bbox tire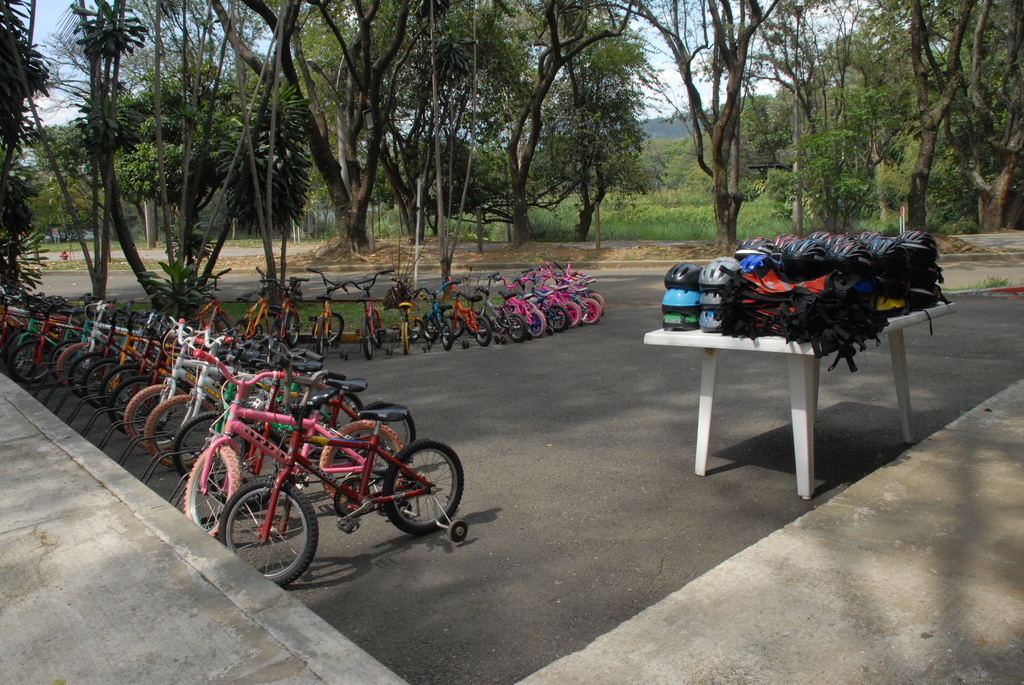
bbox(389, 343, 399, 358)
